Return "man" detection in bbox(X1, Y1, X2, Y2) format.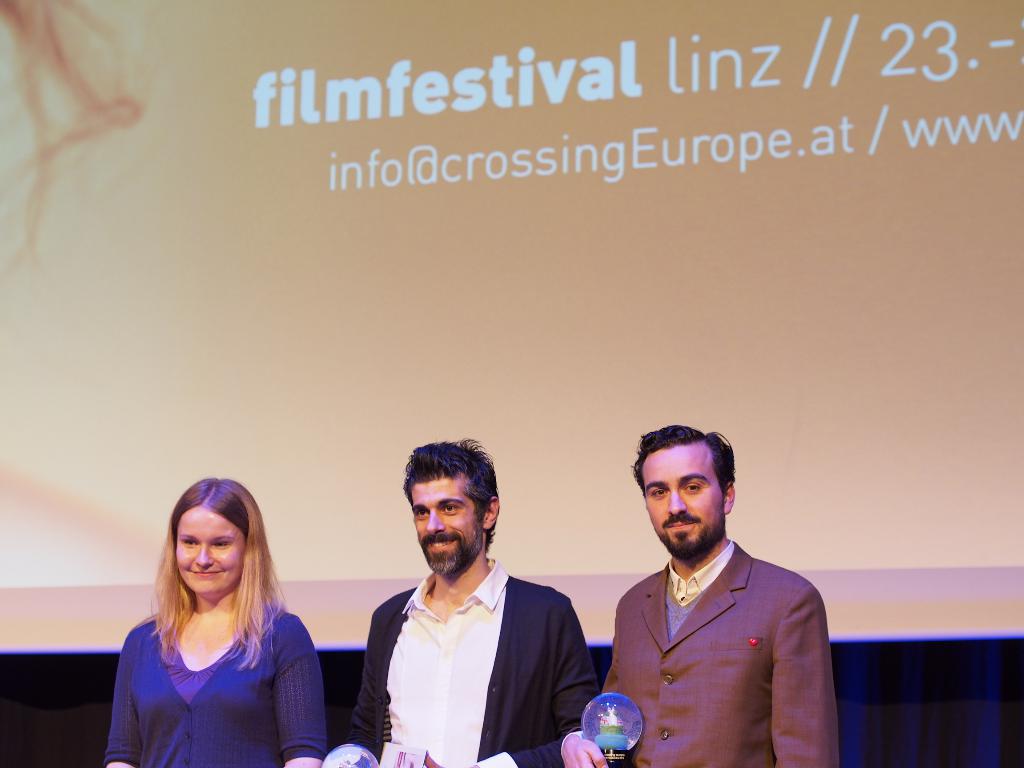
bbox(329, 432, 596, 767).
